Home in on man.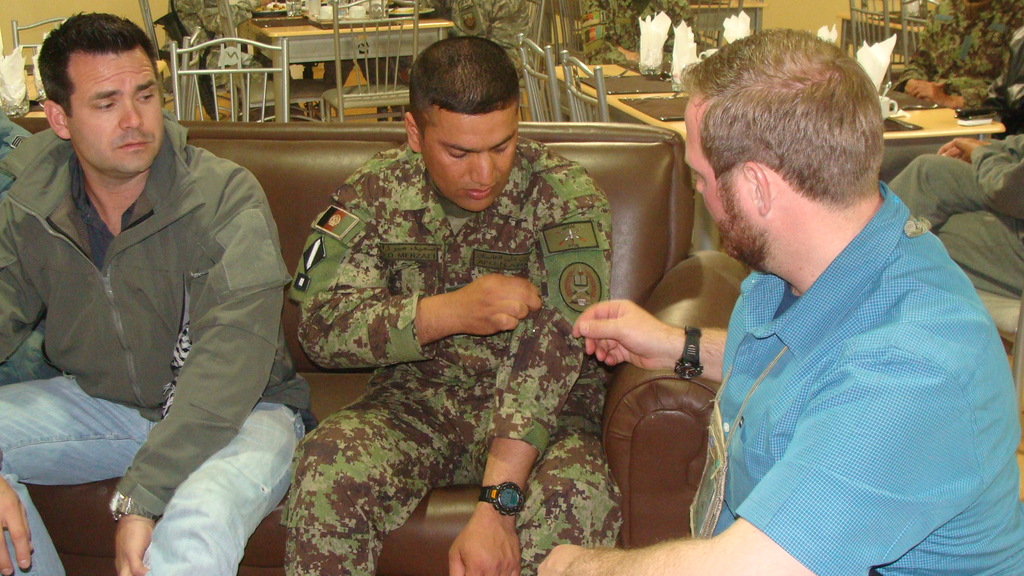
Homed in at {"x1": 0, "y1": 10, "x2": 319, "y2": 575}.
